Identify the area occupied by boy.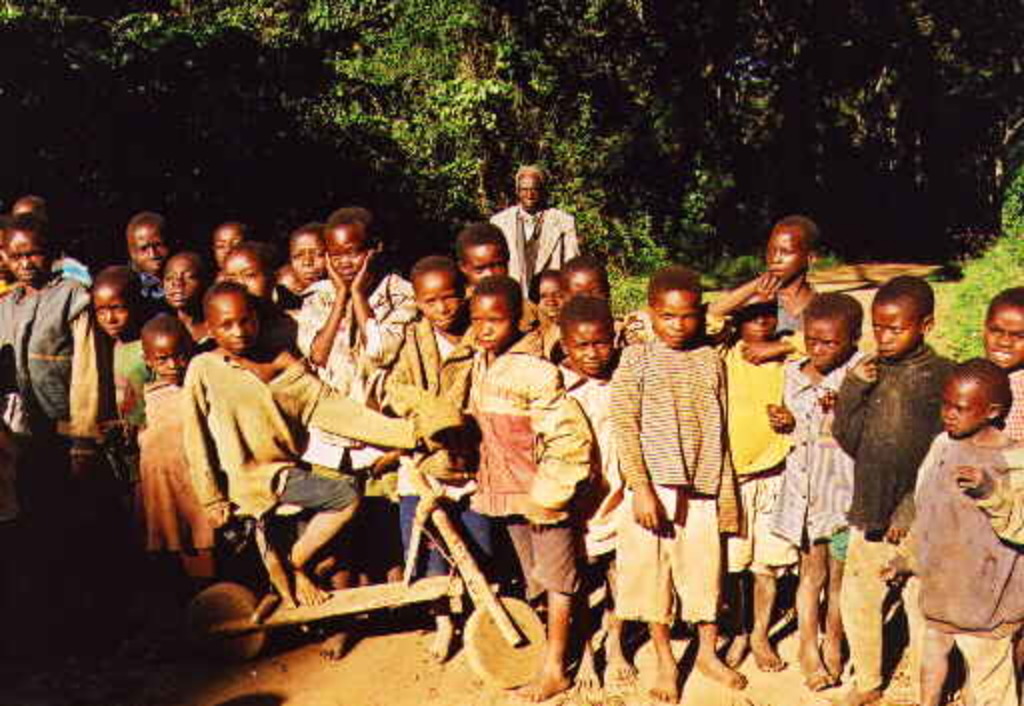
Area: Rect(766, 292, 868, 690).
